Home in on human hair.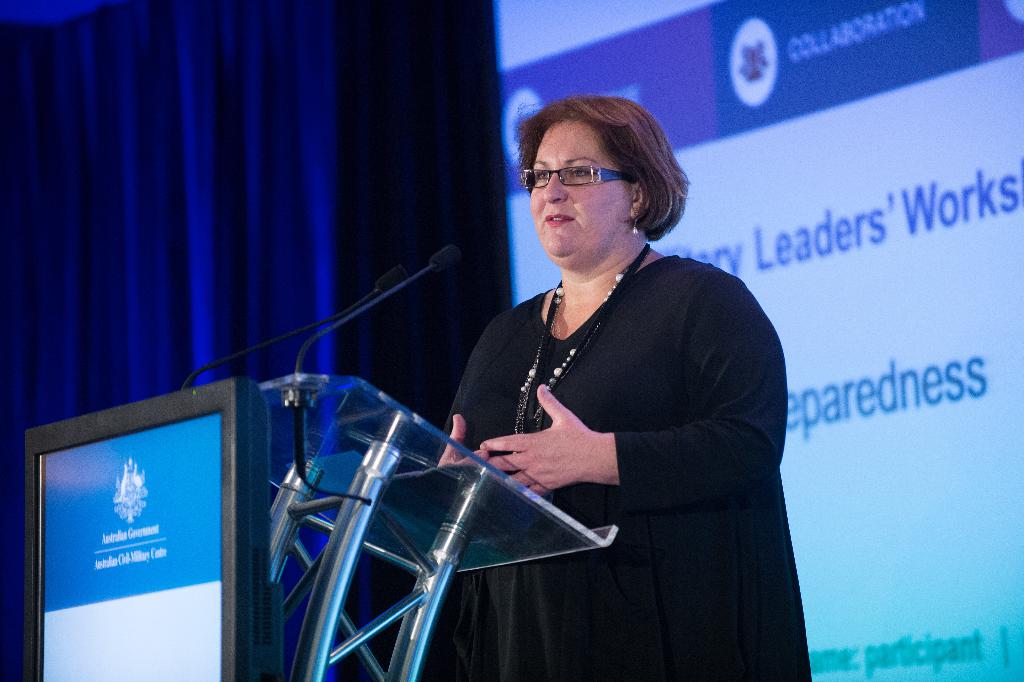
Homed in at [left=511, top=102, right=681, bottom=224].
